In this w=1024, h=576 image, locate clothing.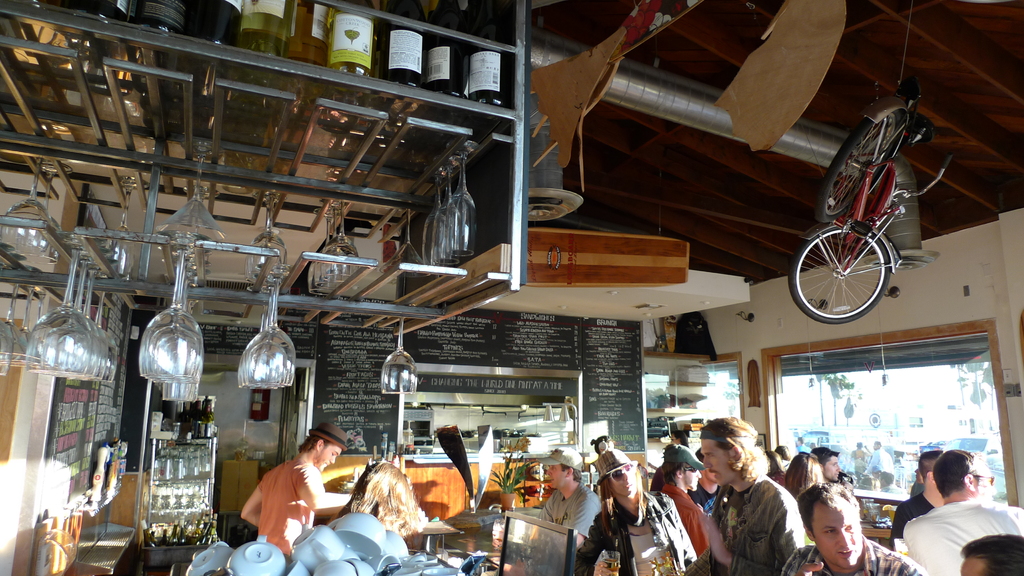
Bounding box: (x1=895, y1=487, x2=929, y2=538).
